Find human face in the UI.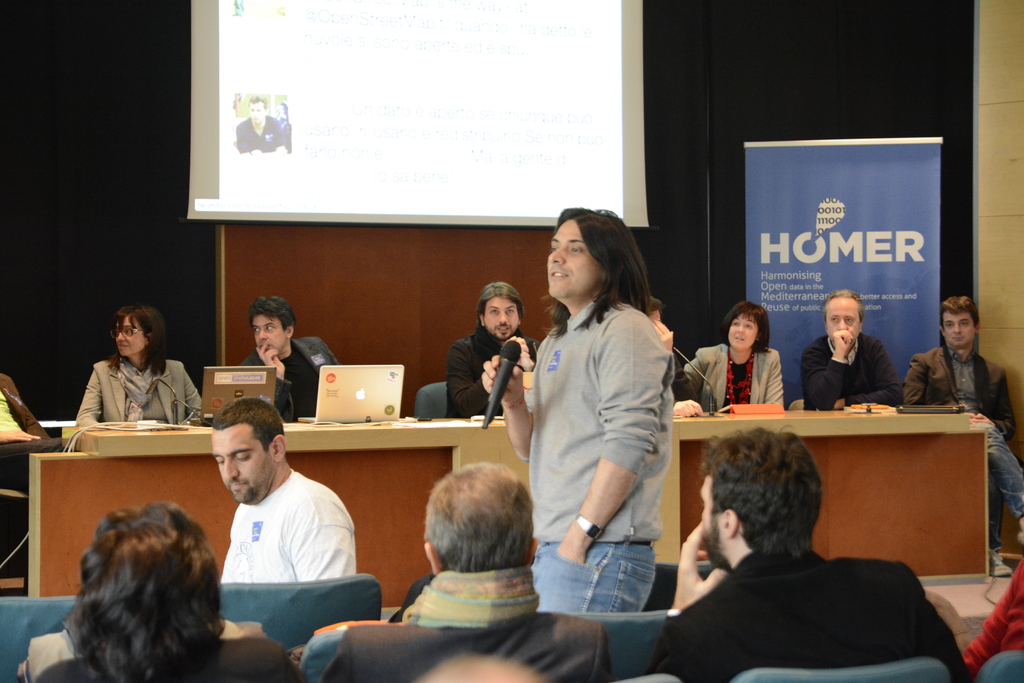
UI element at (113, 314, 142, 353).
